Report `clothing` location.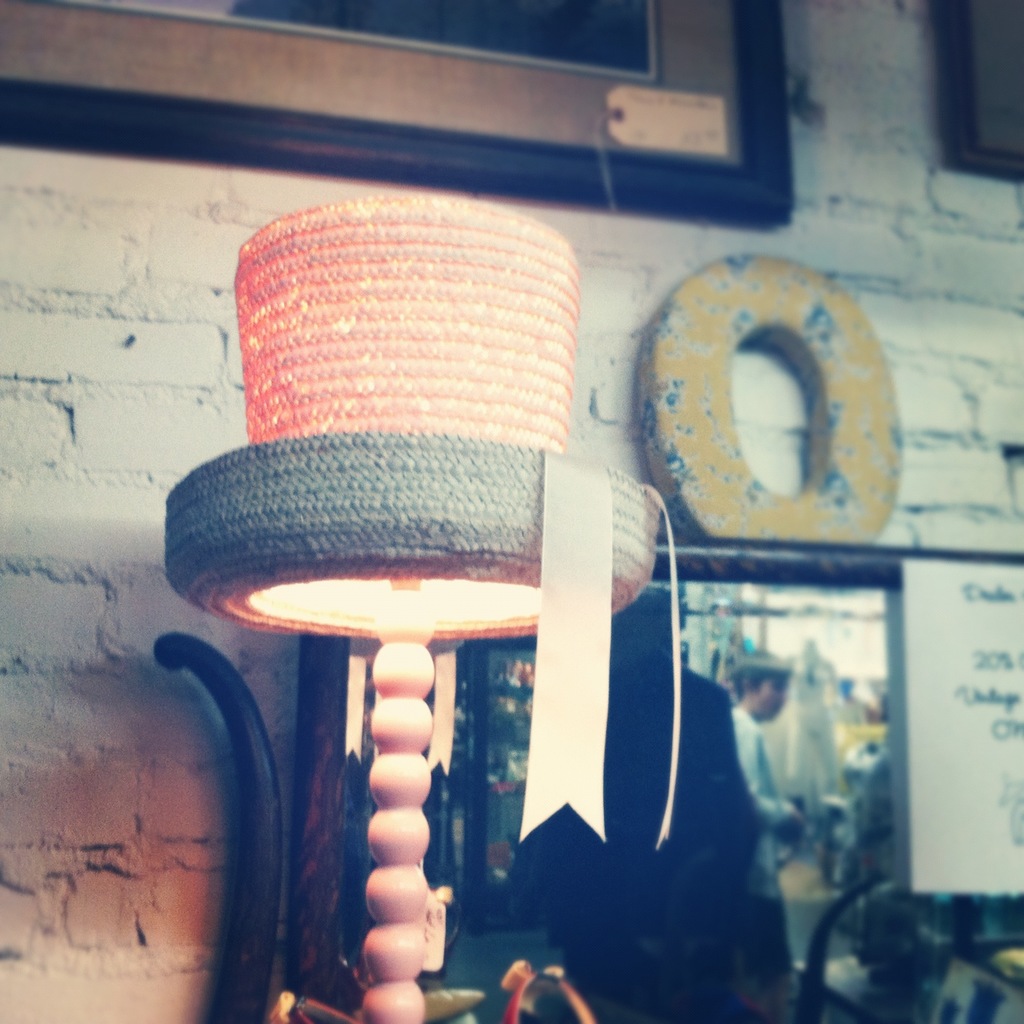
Report: 715 702 818 882.
